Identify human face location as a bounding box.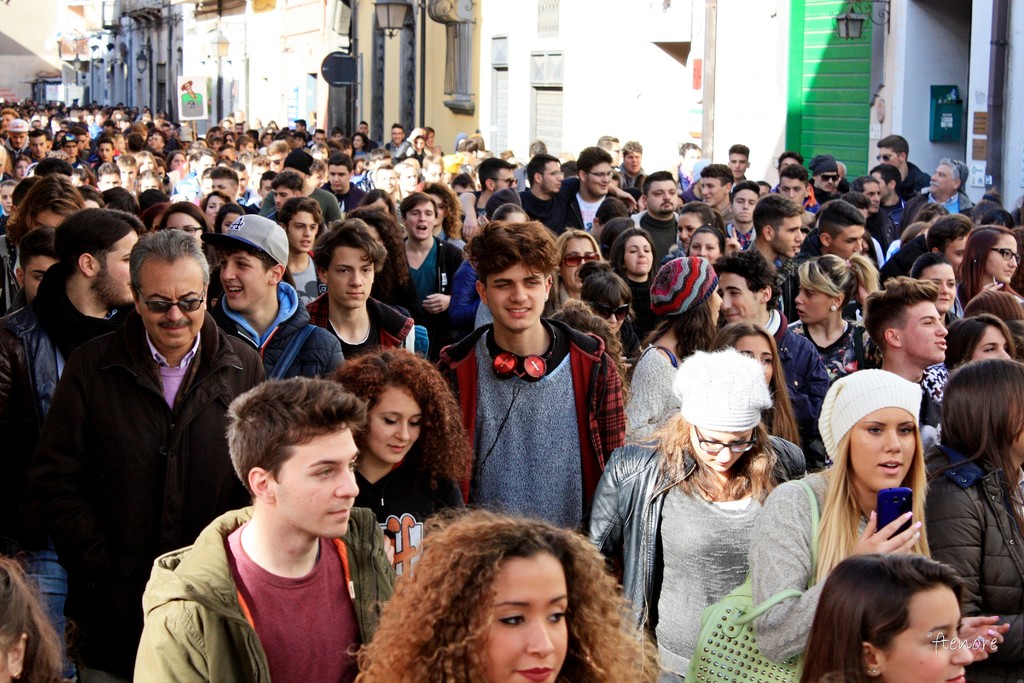
[x1=917, y1=263, x2=962, y2=313].
